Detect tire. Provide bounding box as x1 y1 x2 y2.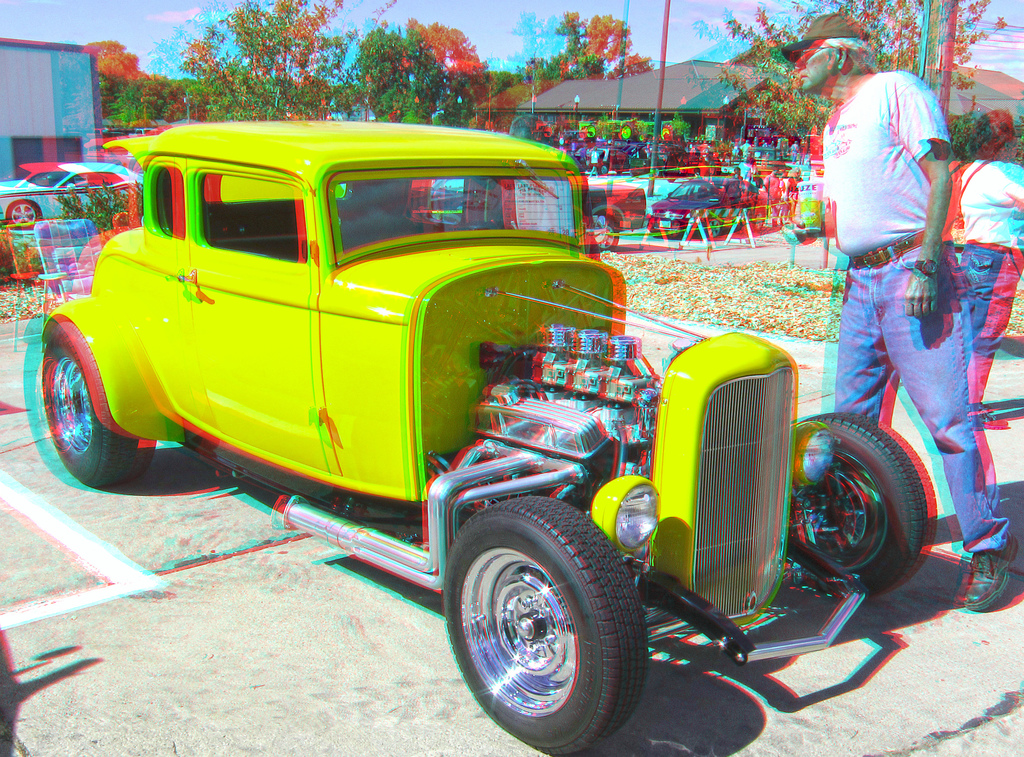
597 220 618 251.
